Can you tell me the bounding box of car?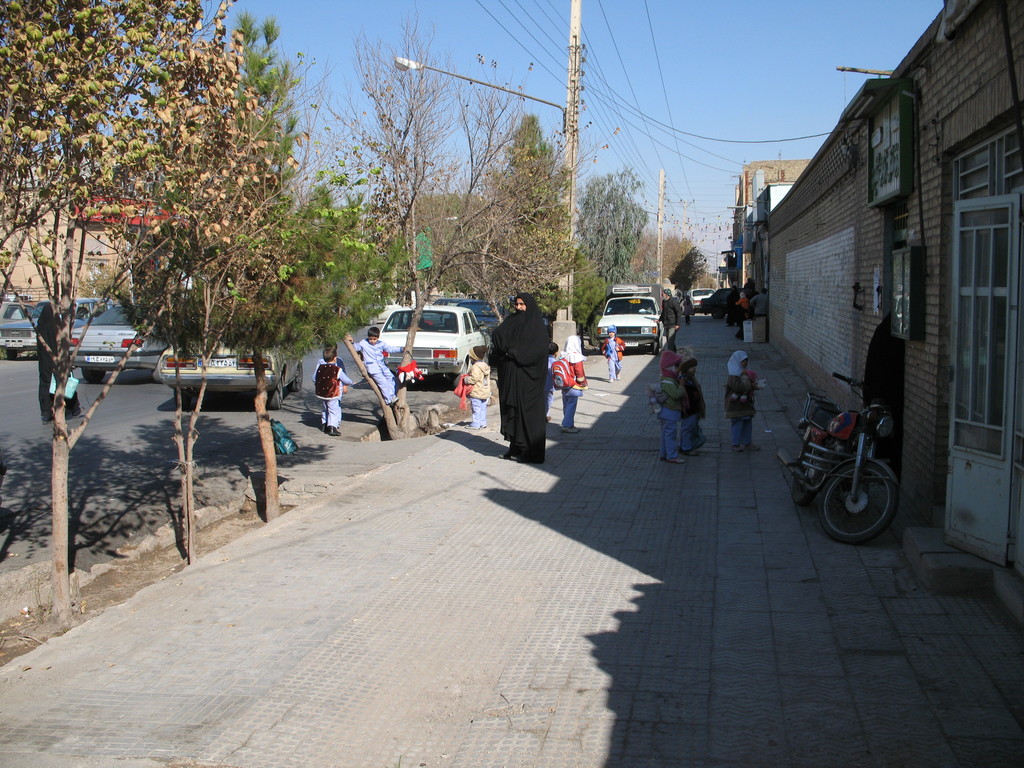
(0,301,43,326).
